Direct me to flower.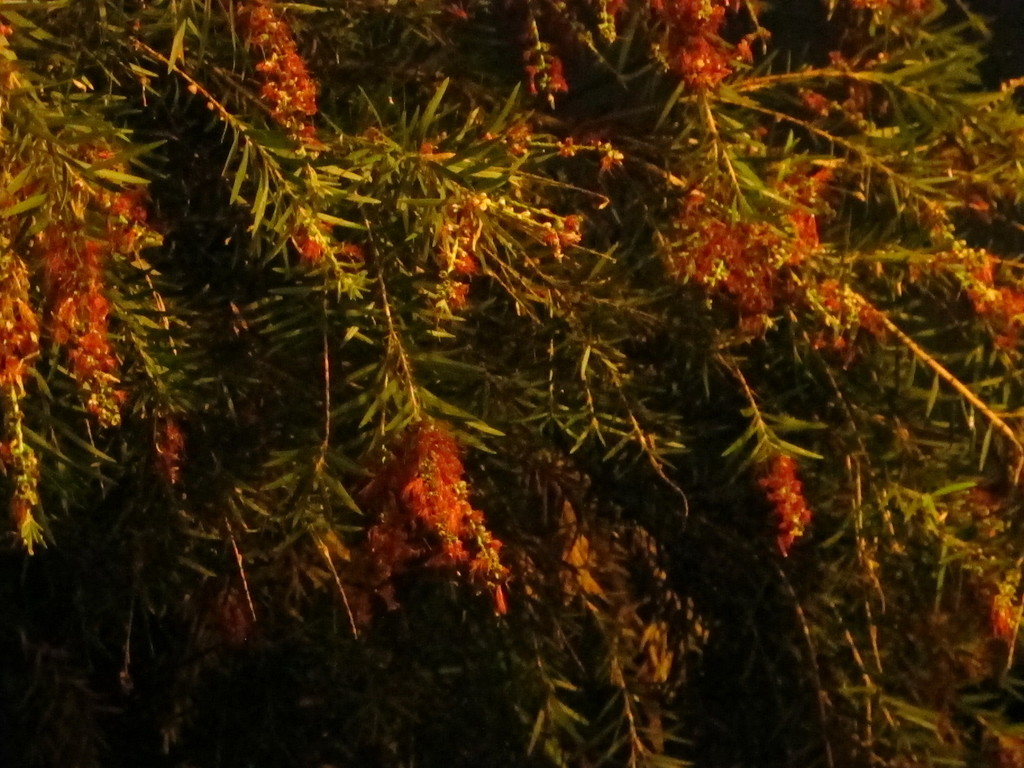
Direction: 396, 410, 509, 618.
